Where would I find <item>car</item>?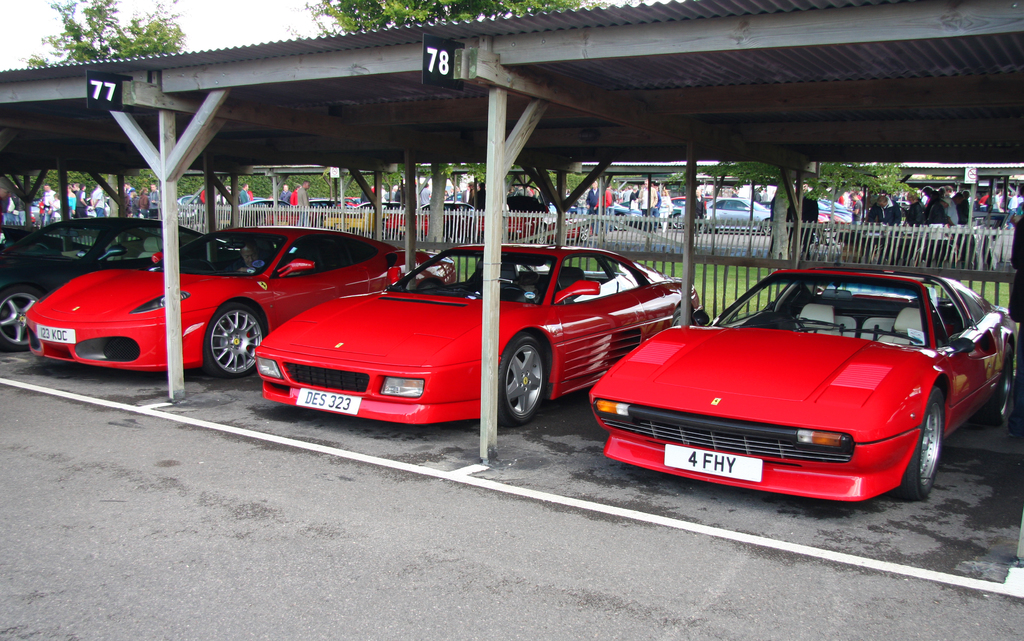
At left=589, top=266, right=1014, bottom=512.
